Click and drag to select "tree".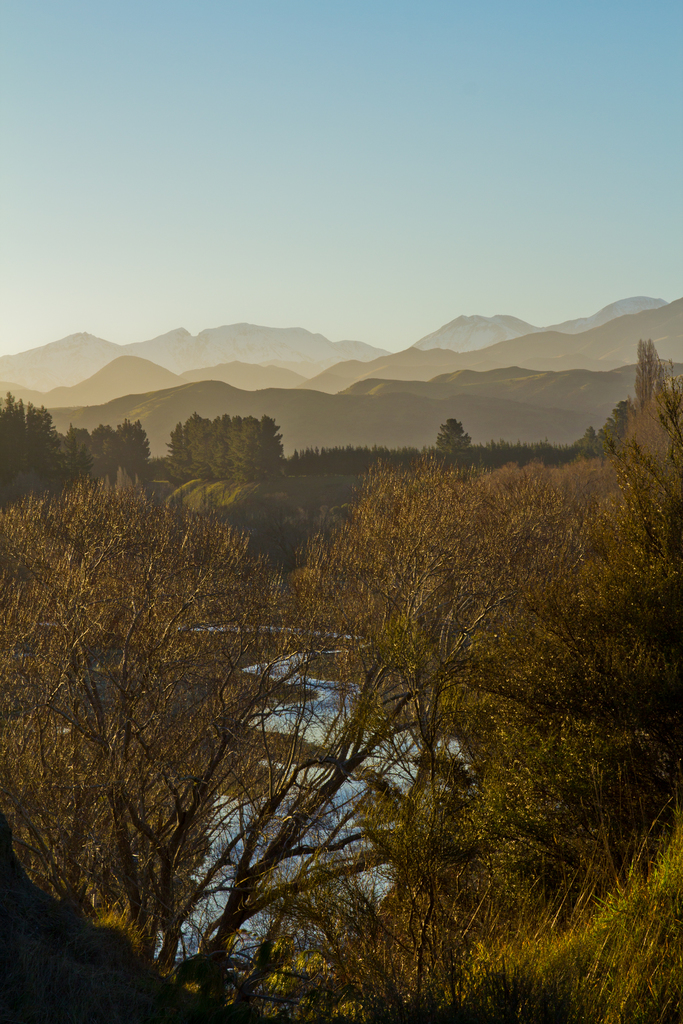
Selection: pyautogui.locateOnScreen(152, 433, 682, 1023).
